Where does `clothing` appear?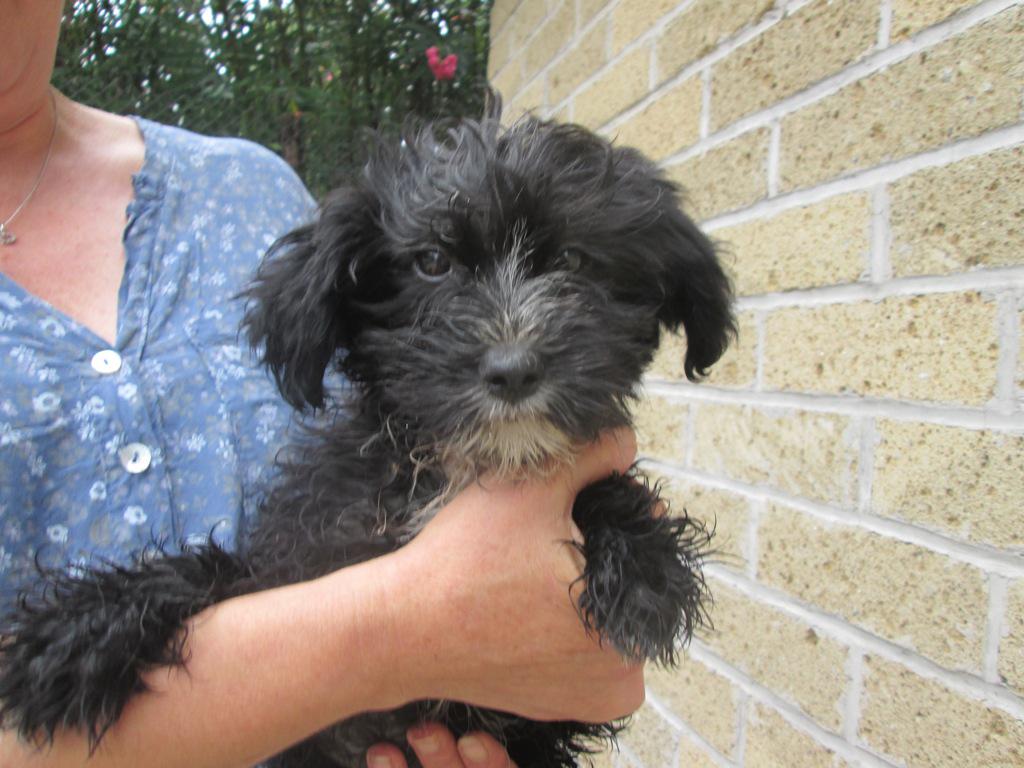
Appears at select_region(0, 117, 369, 634).
